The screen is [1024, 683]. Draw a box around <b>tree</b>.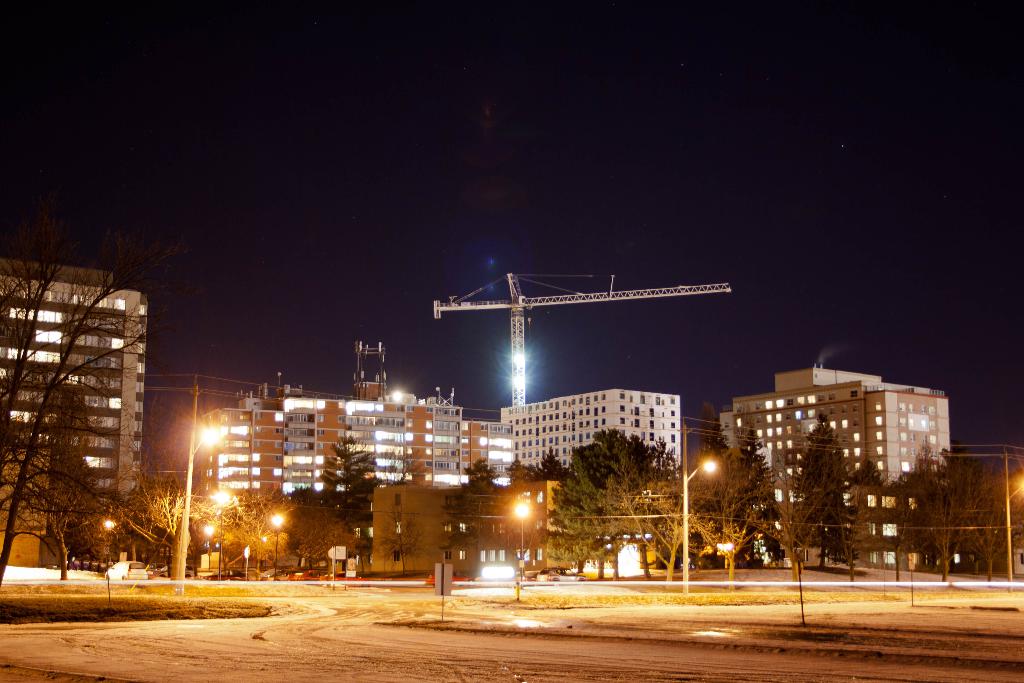
bbox=[1001, 459, 1023, 547].
